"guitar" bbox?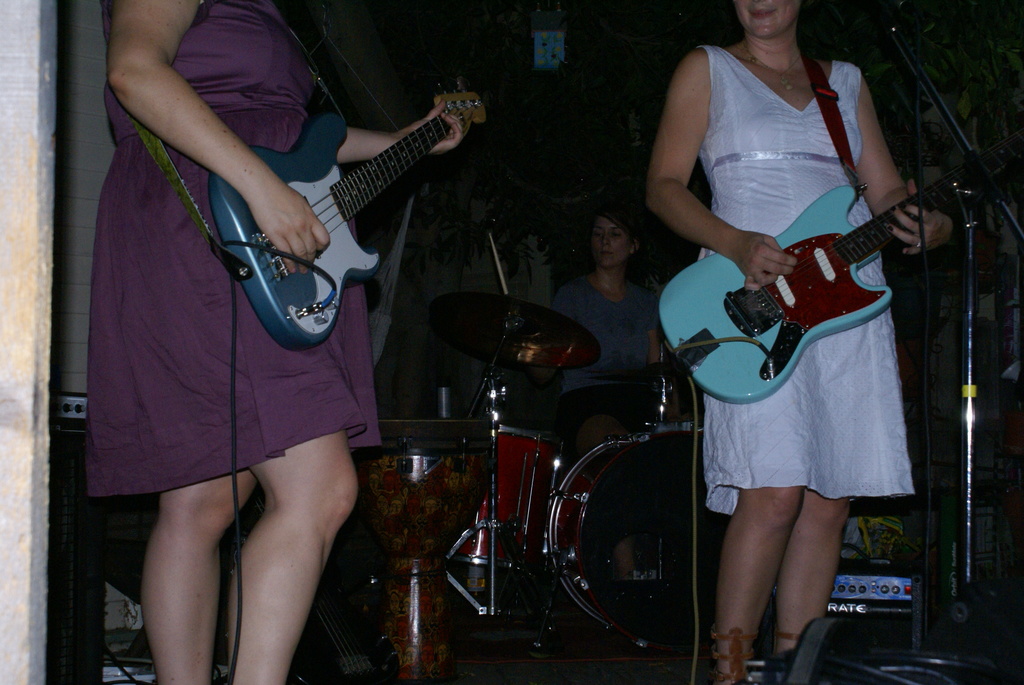
select_region(205, 80, 493, 352)
